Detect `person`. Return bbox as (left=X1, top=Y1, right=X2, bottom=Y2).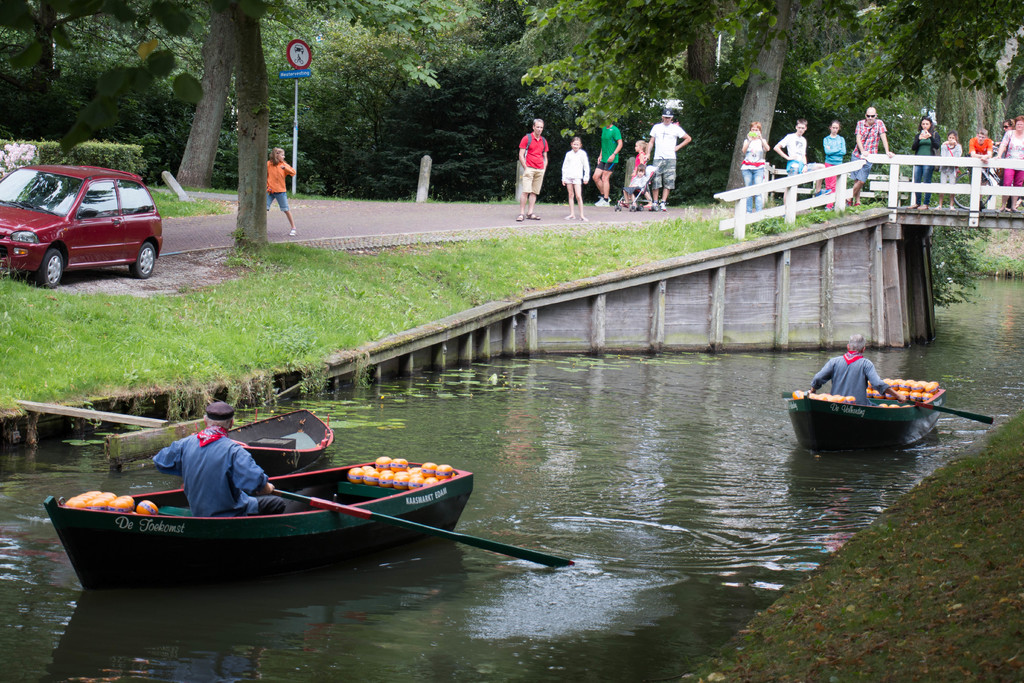
(left=842, top=104, right=891, bottom=210).
